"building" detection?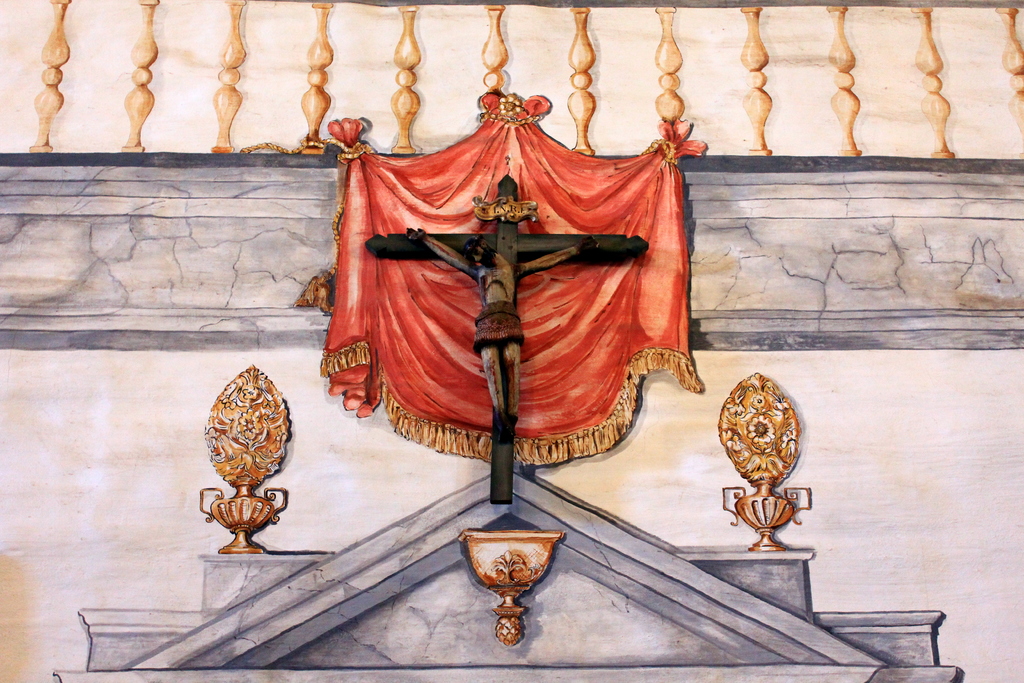
rect(0, 0, 1023, 682)
